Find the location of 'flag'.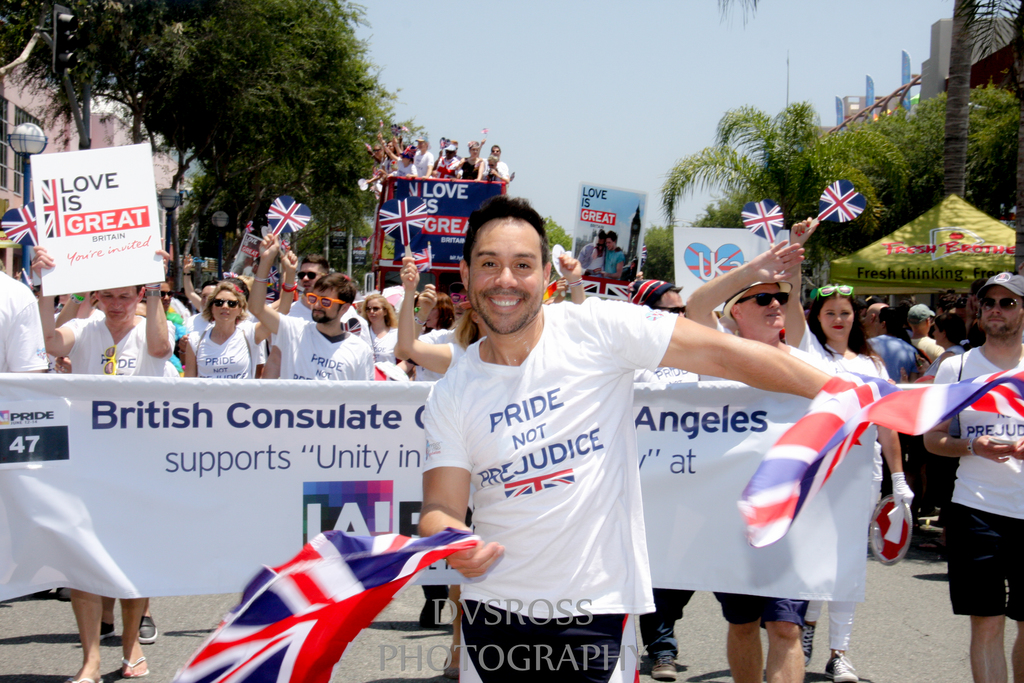
Location: region(35, 174, 146, 236).
